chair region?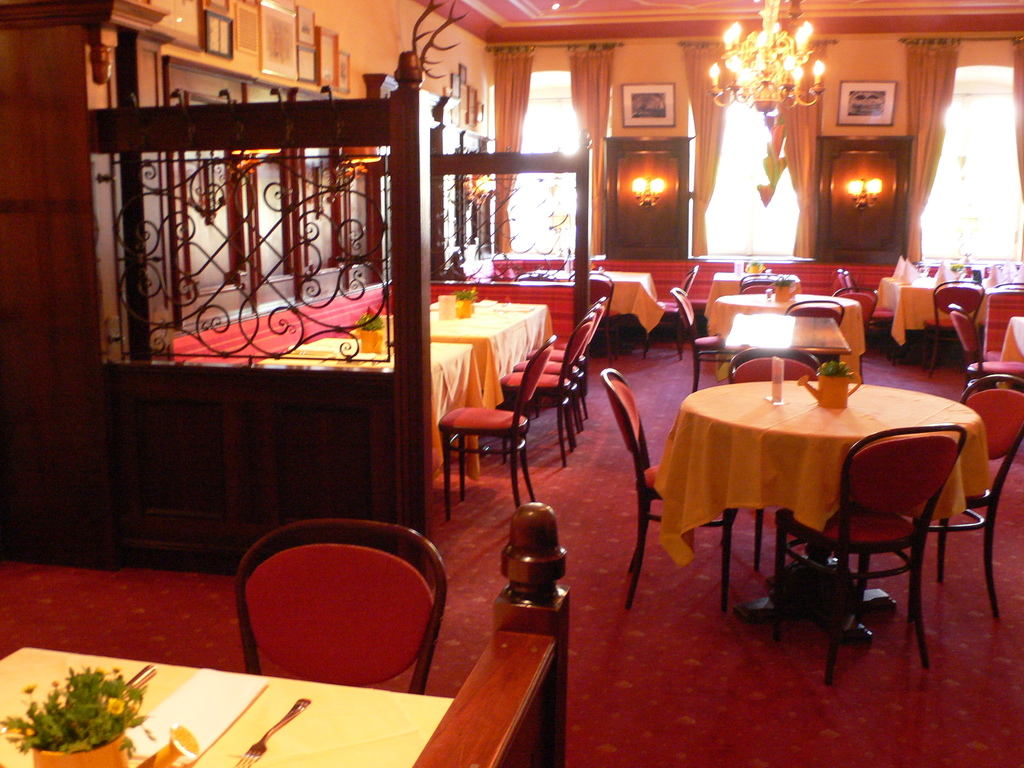
[989, 288, 1023, 364]
